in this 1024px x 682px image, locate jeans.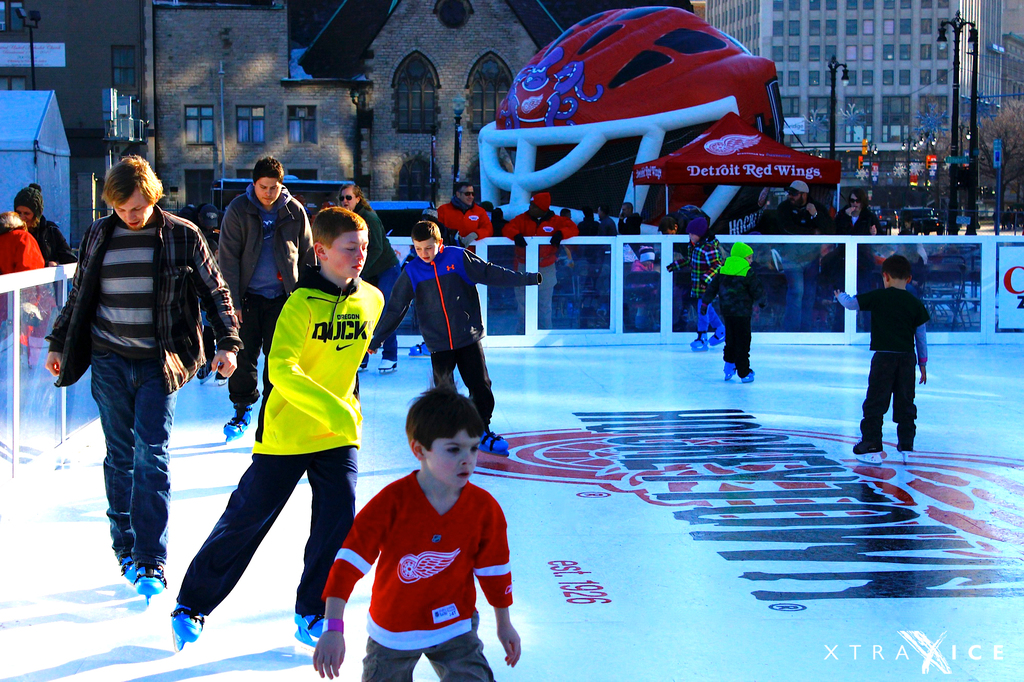
Bounding box: box(223, 293, 288, 411).
